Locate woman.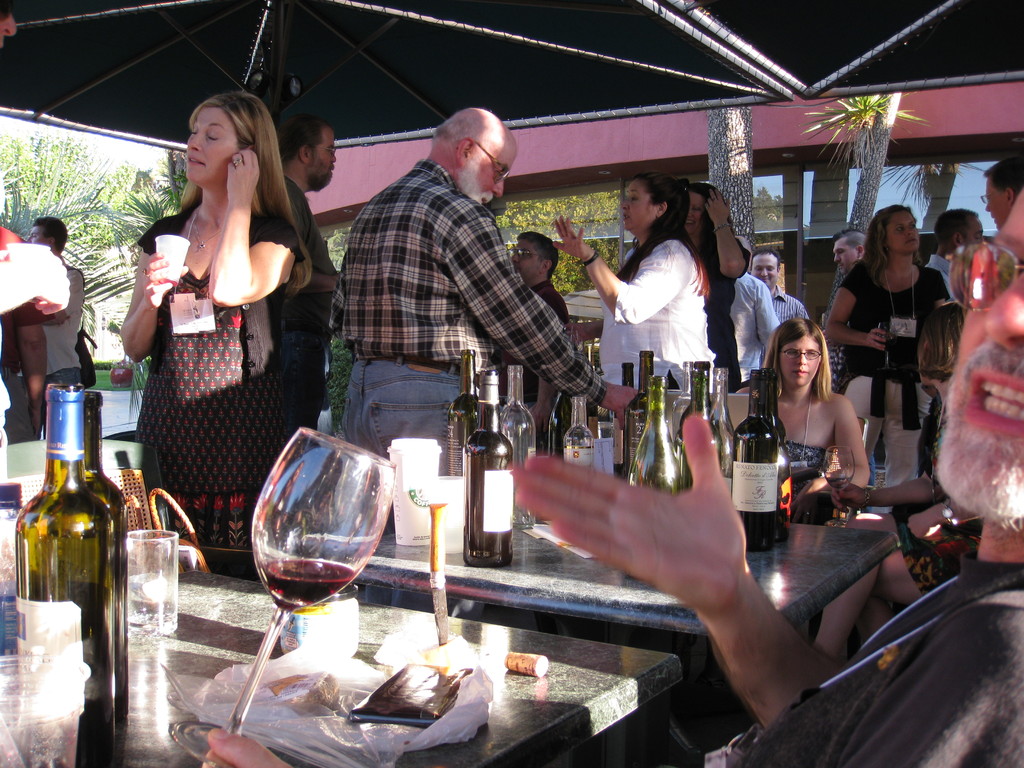
Bounding box: pyautogui.locateOnScreen(820, 203, 950, 507).
